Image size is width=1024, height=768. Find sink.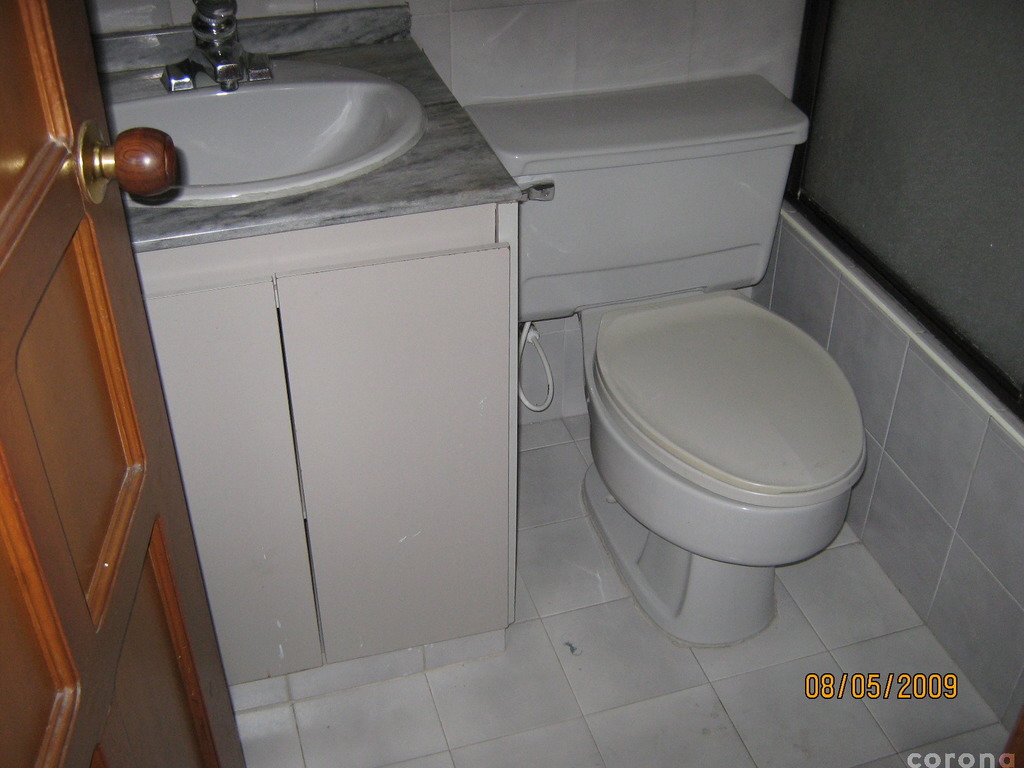
pyautogui.locateOnScreen(77, 3, 490, 194).
